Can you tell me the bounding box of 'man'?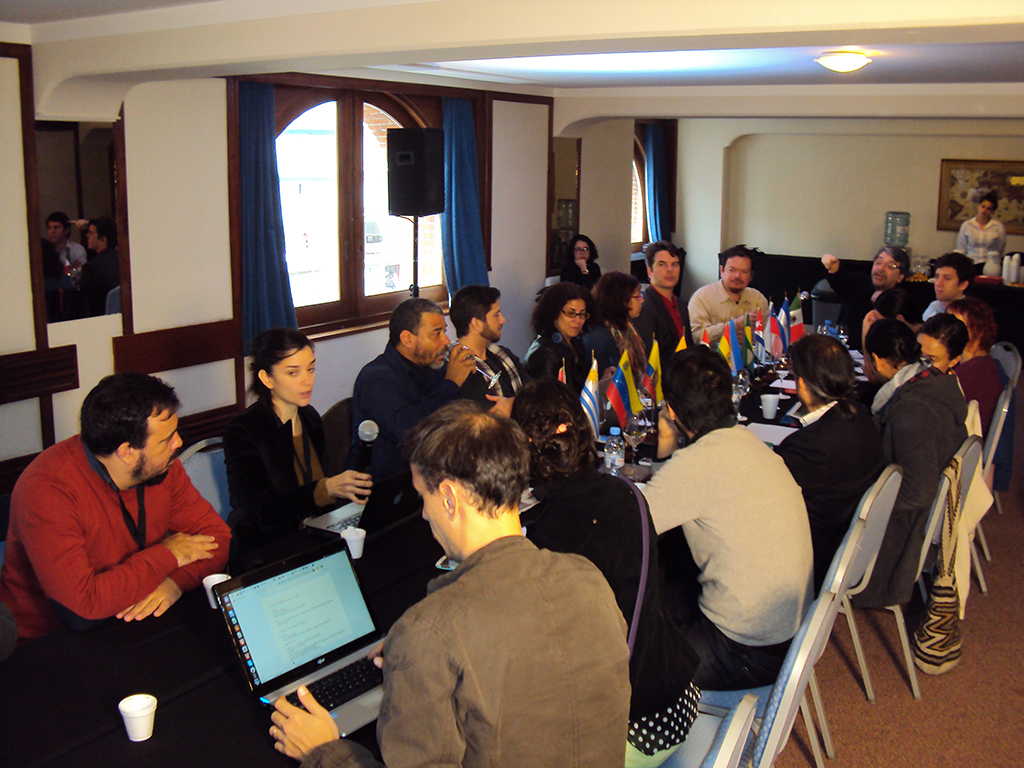
left=620, top=343, right=813, bottom=701.
